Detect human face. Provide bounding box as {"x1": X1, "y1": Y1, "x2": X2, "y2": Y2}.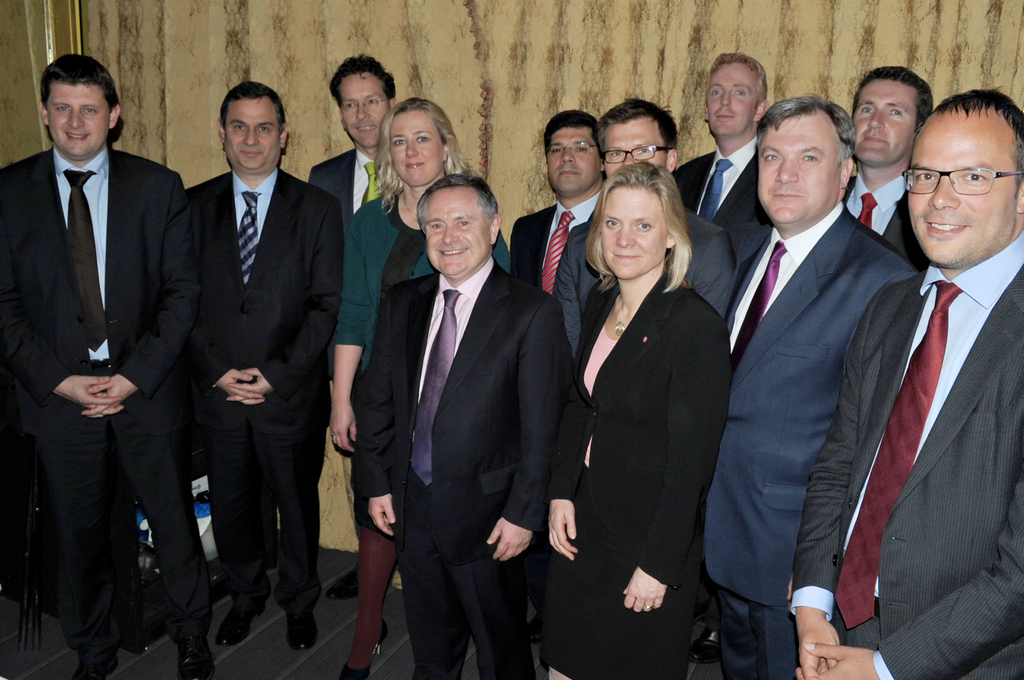
{"x1": 599, "y1": 181, "x2": 669, "y2": 282}.
